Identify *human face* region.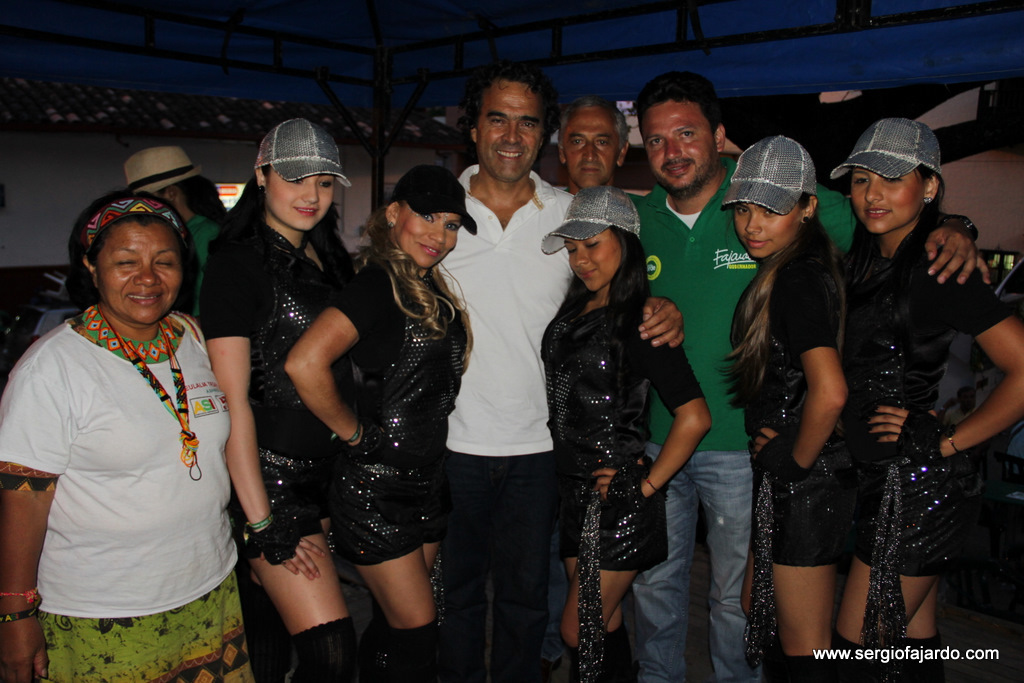
Region: [851, 170, 920, 230].
